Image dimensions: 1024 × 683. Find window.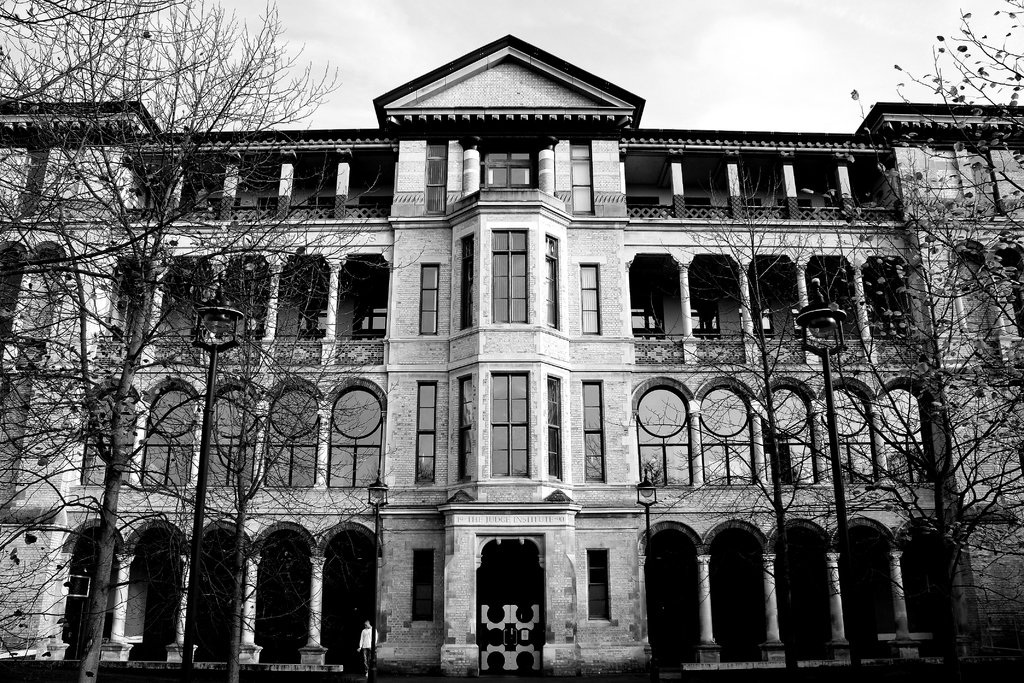
{"x1": 422, "y1": 131, "x2": 449, "y2": 216}.
